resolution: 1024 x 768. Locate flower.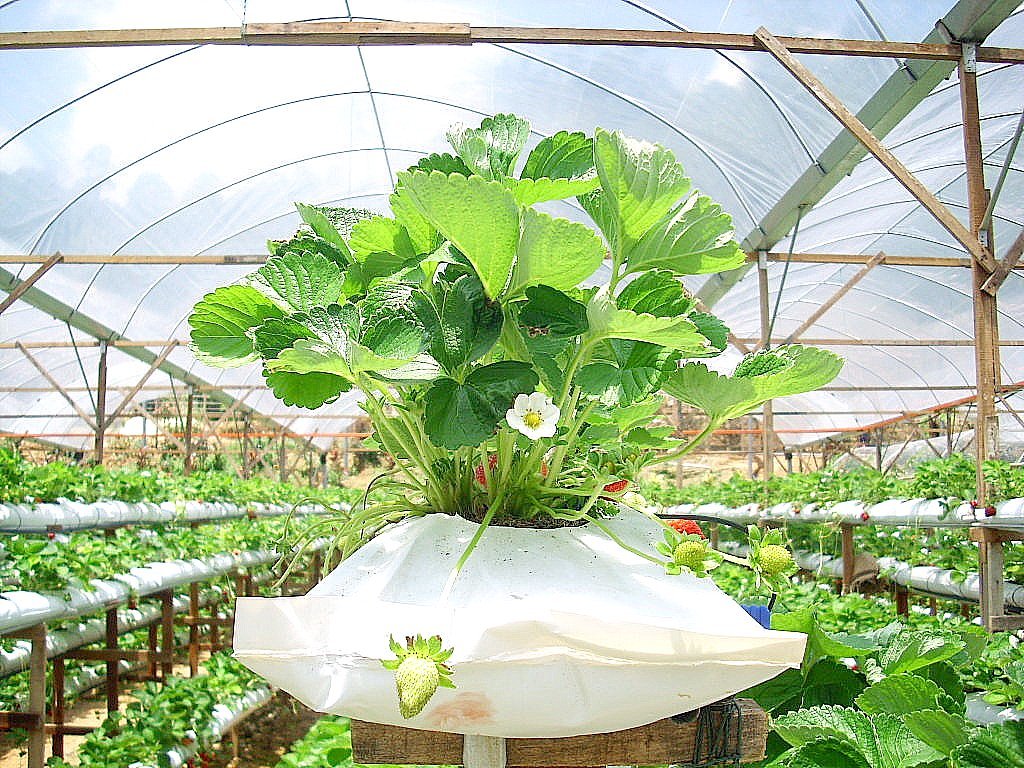
(603, 480, 627, 493).
